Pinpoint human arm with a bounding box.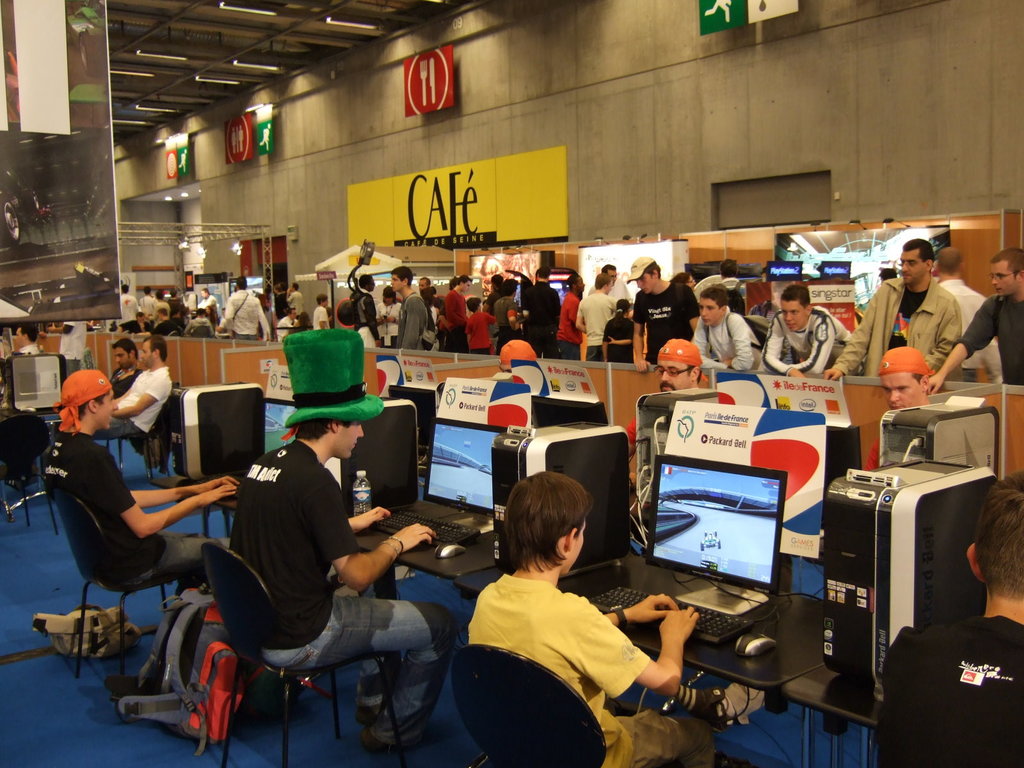
(left=559, top=604, right=700, bottom=700).
